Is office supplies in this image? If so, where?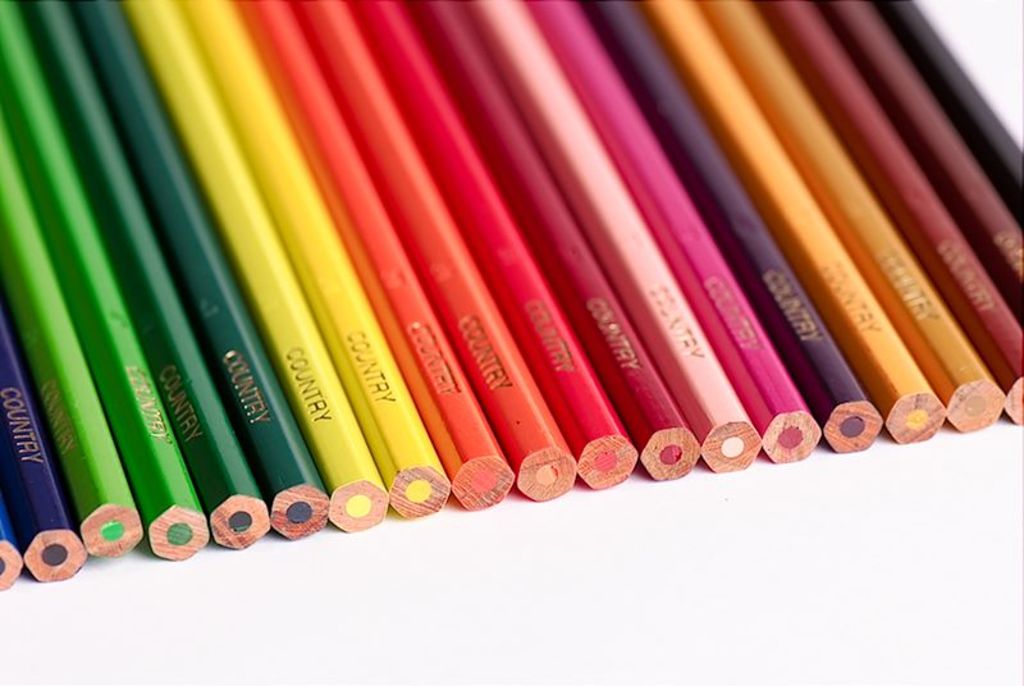
Yes, at BBox(246, 0, 525, 509).
